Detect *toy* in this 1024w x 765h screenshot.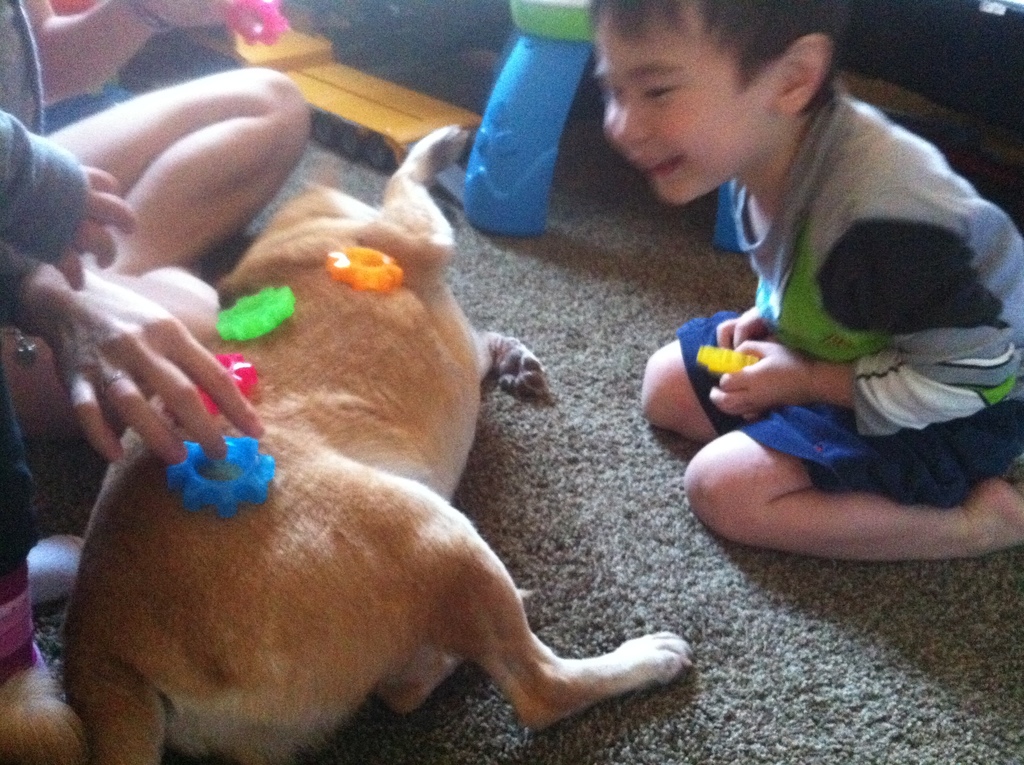
Detection: bbox=[155, 434, 280, 514].
